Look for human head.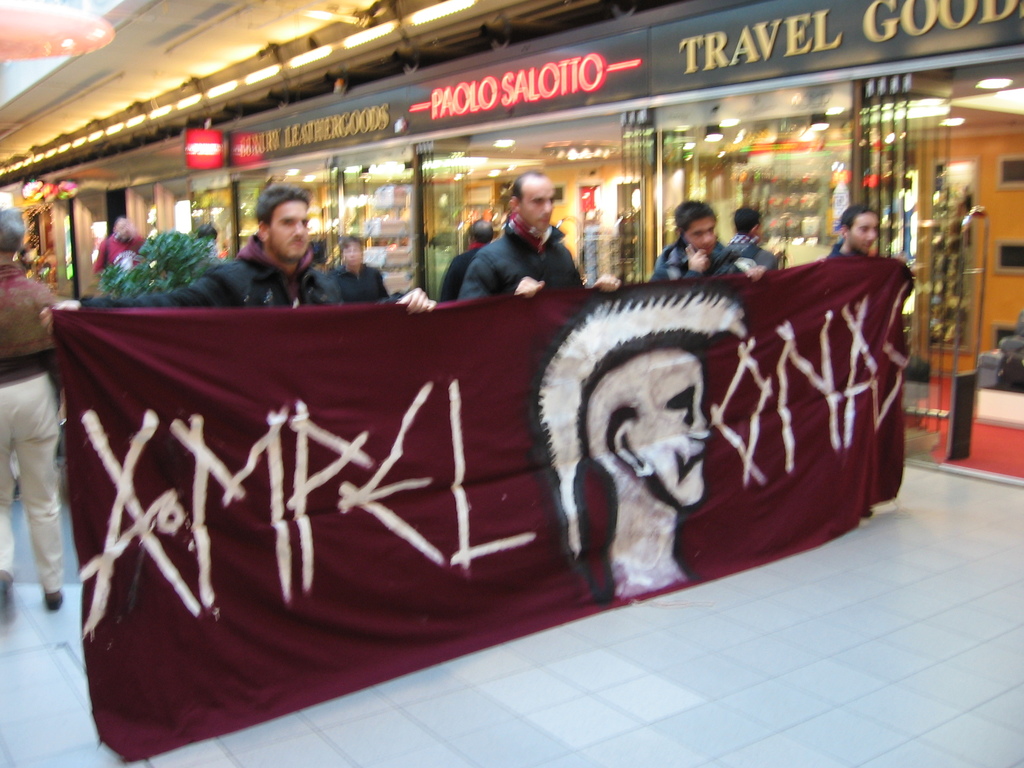
Found: (left=112, top=217, right=132, bottom=242).
